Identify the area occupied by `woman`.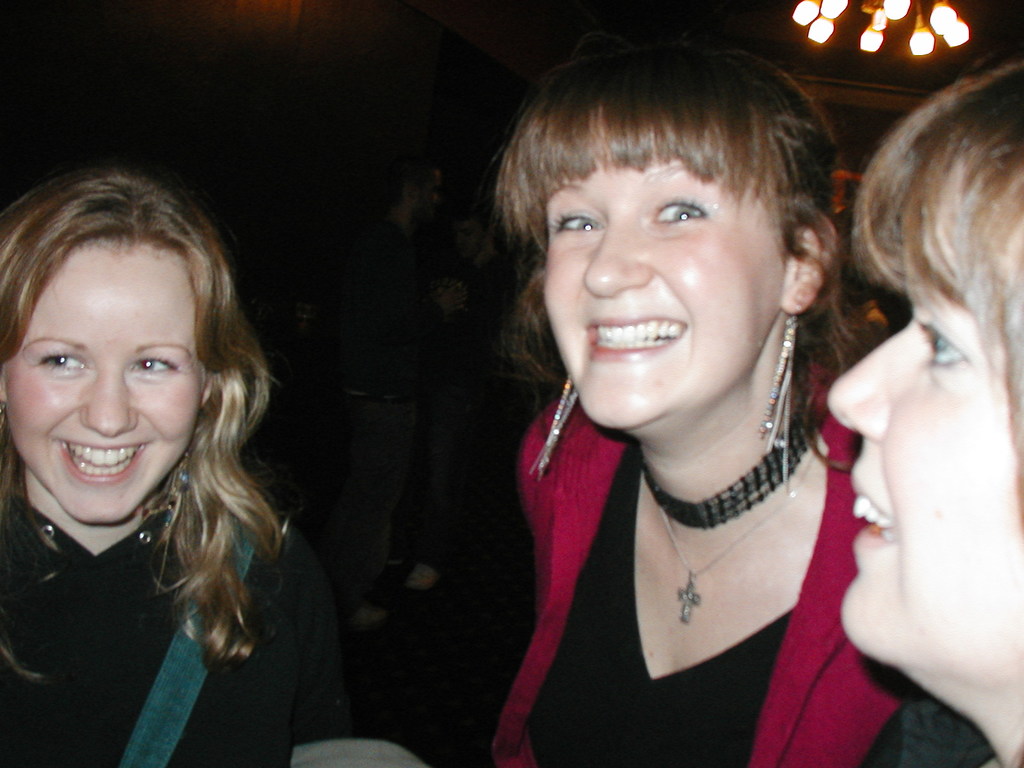
Area: bbox=[0, 168, 304, 767].
